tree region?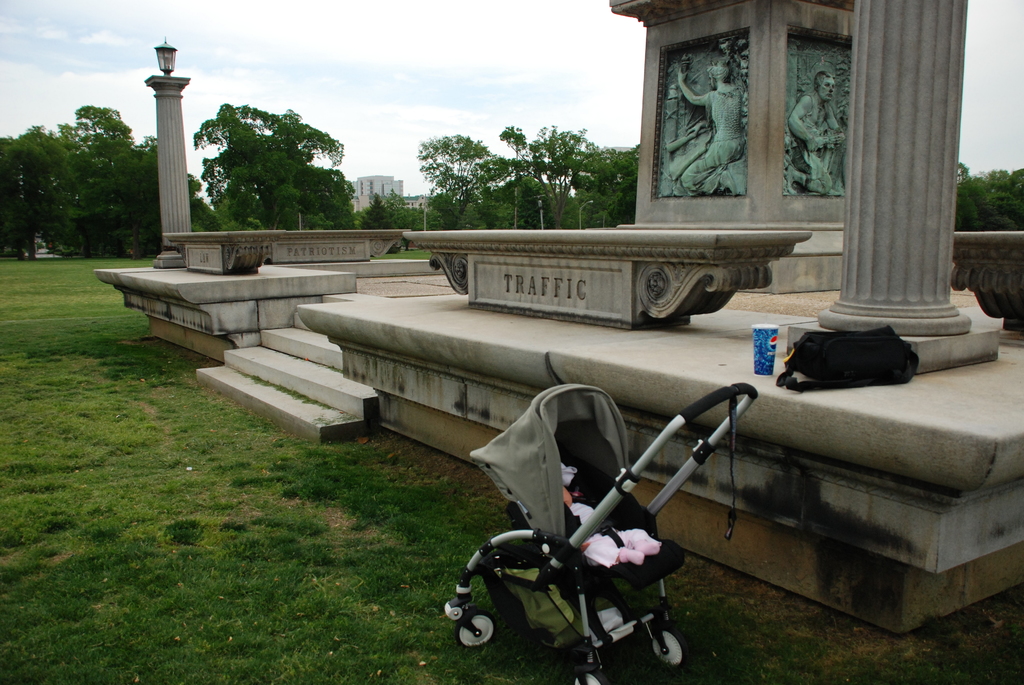
495,116,530,229
